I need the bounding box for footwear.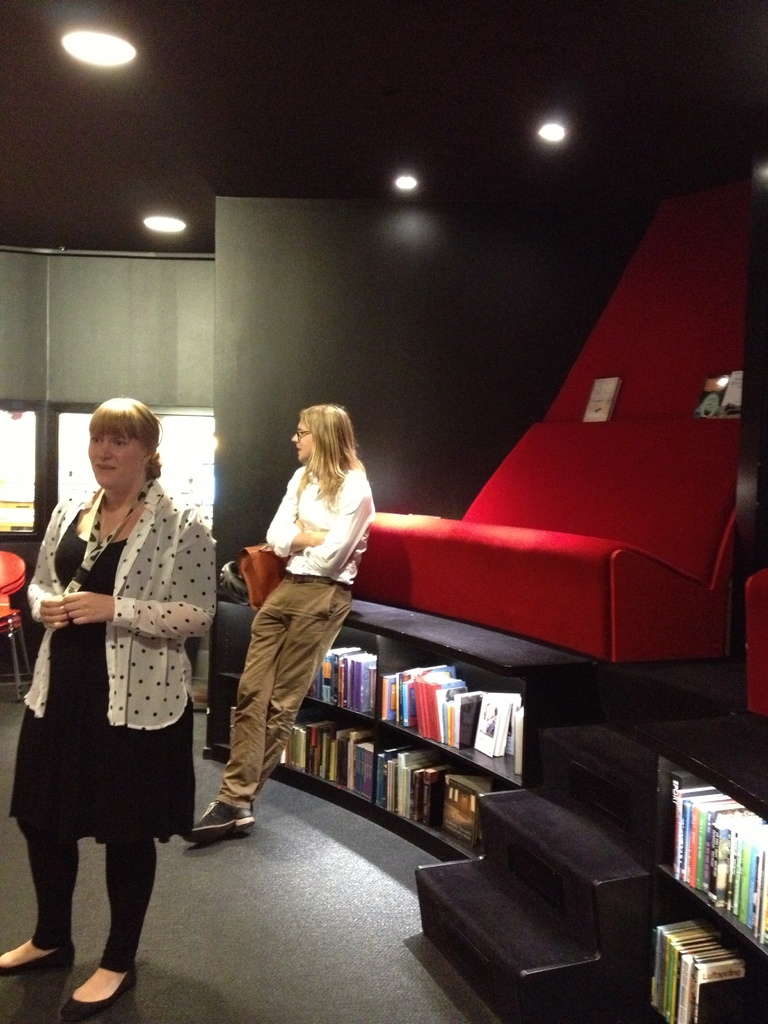
Here it is: 176, 797, 263, 843.
